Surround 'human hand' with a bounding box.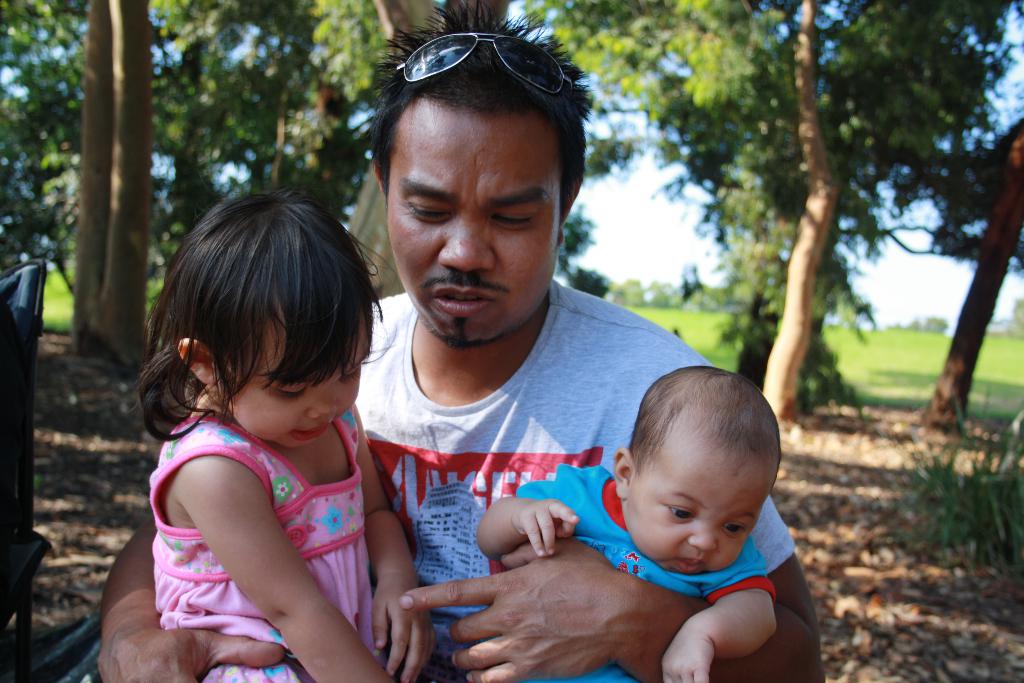
(371, 572, 439, 682).
